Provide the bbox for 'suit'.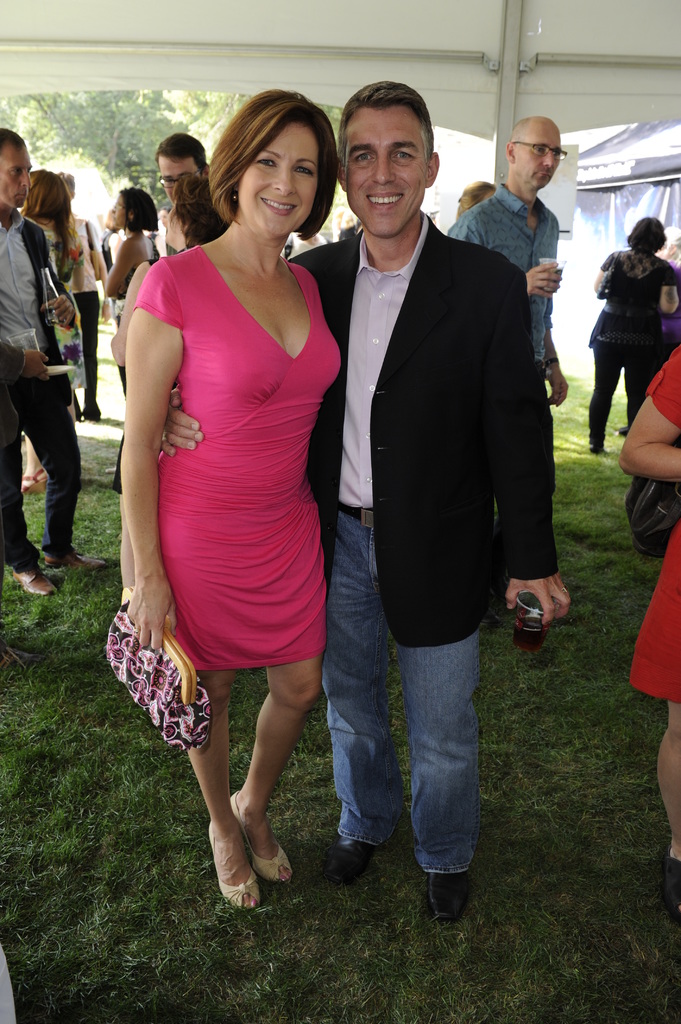
(x1=279, y1=207, x2=575, y2=638).
